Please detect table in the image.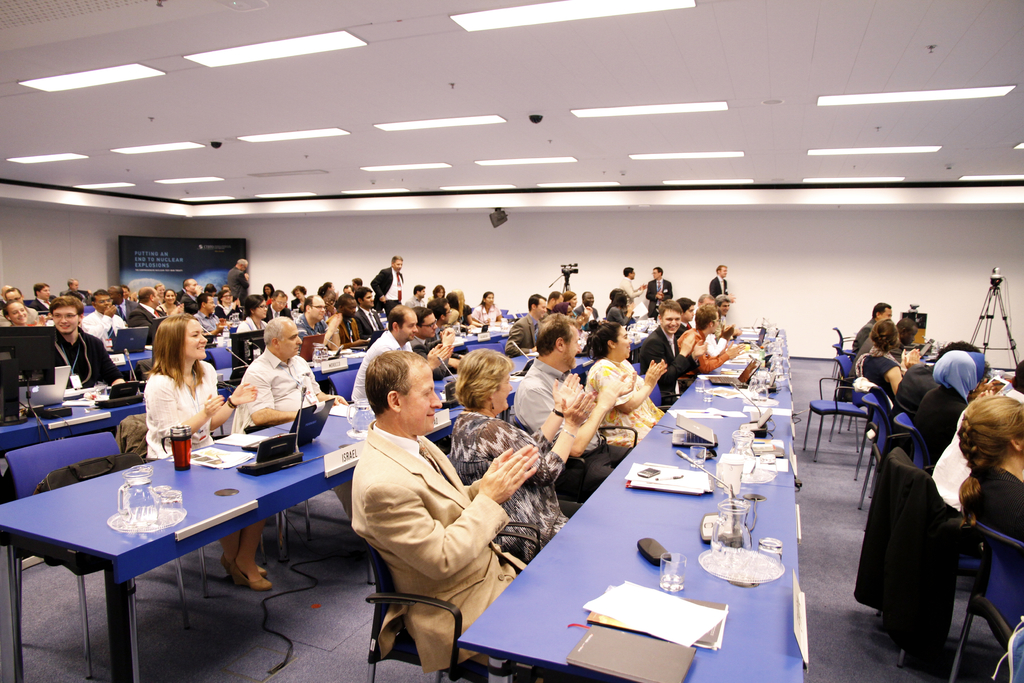
pyautogui.locateOnScreen(0, 291, 509, 502).
